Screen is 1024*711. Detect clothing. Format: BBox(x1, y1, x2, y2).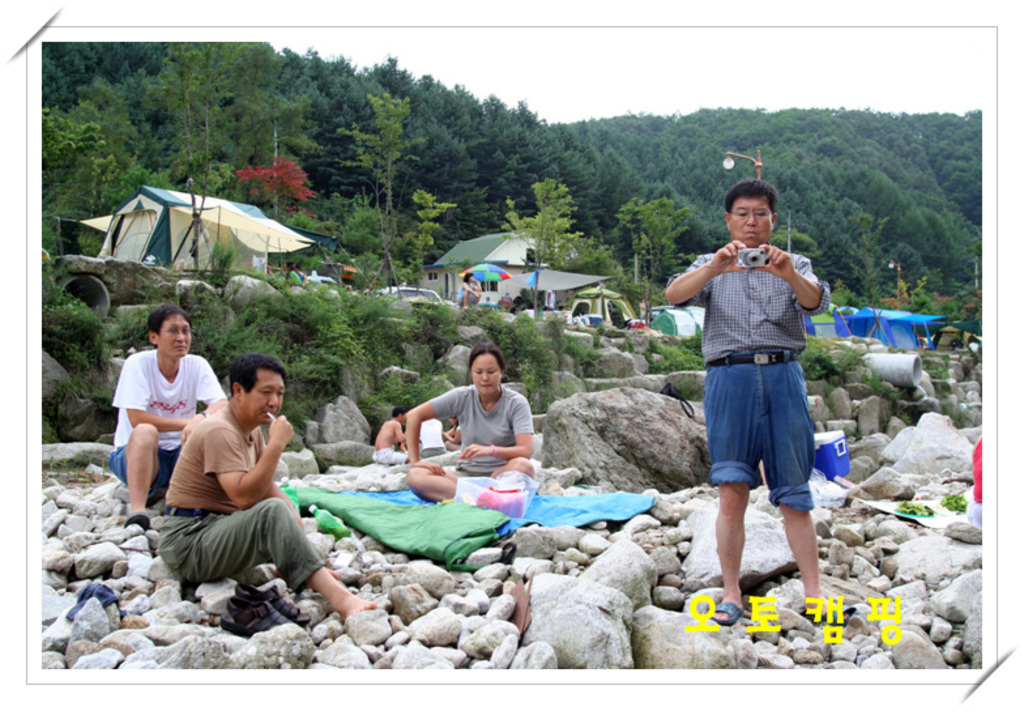
BBox(680, 204, 831, 528).
